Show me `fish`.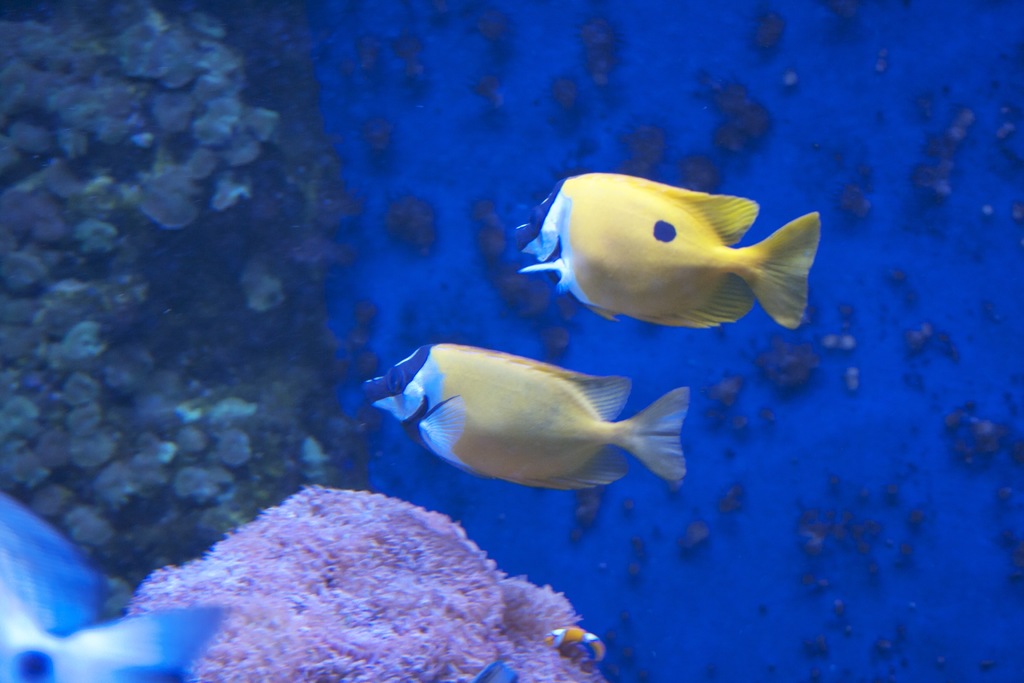
`fish` is here: (548, 627, 604, 662).
